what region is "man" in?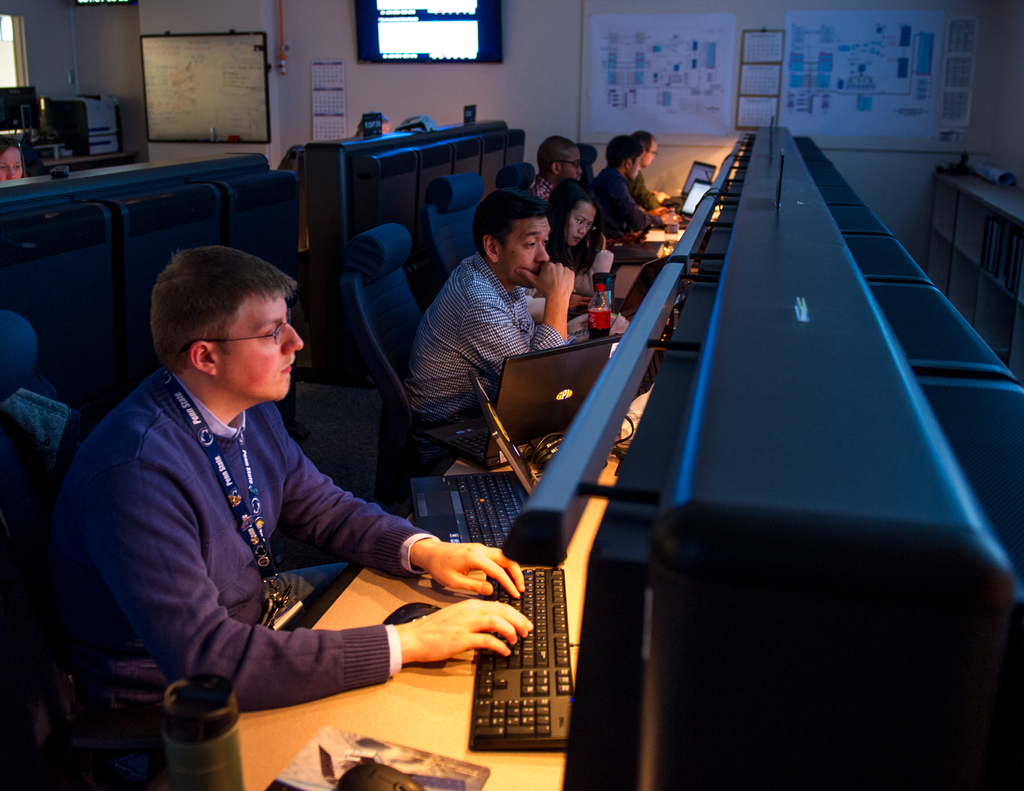
BBox(60, 252, 488, 750).
